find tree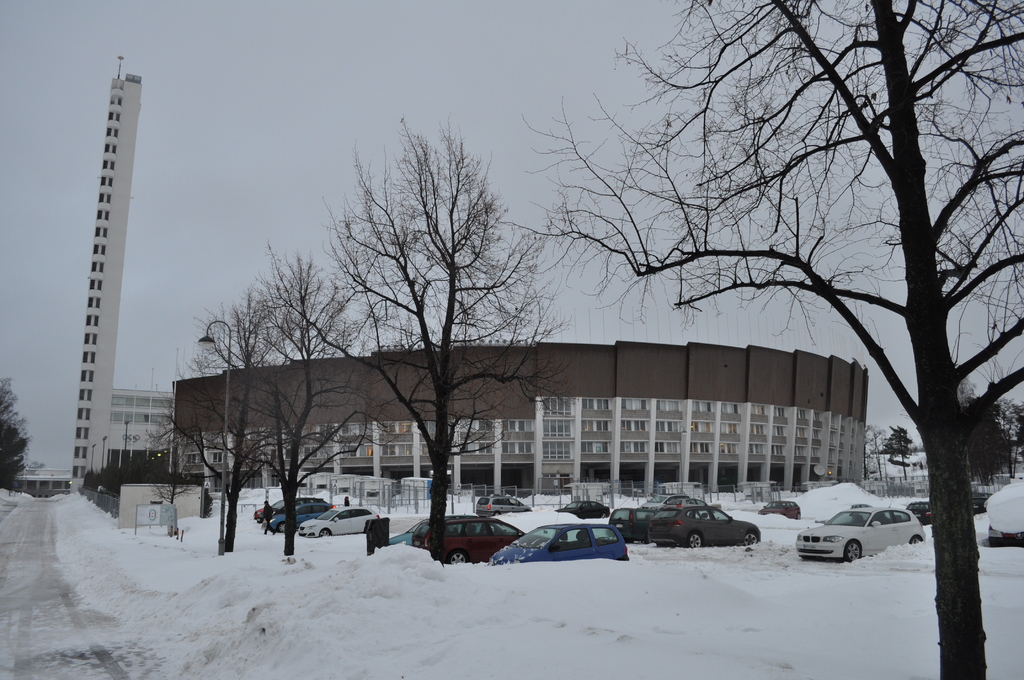
l=516, t=0, r=1023, b=679
